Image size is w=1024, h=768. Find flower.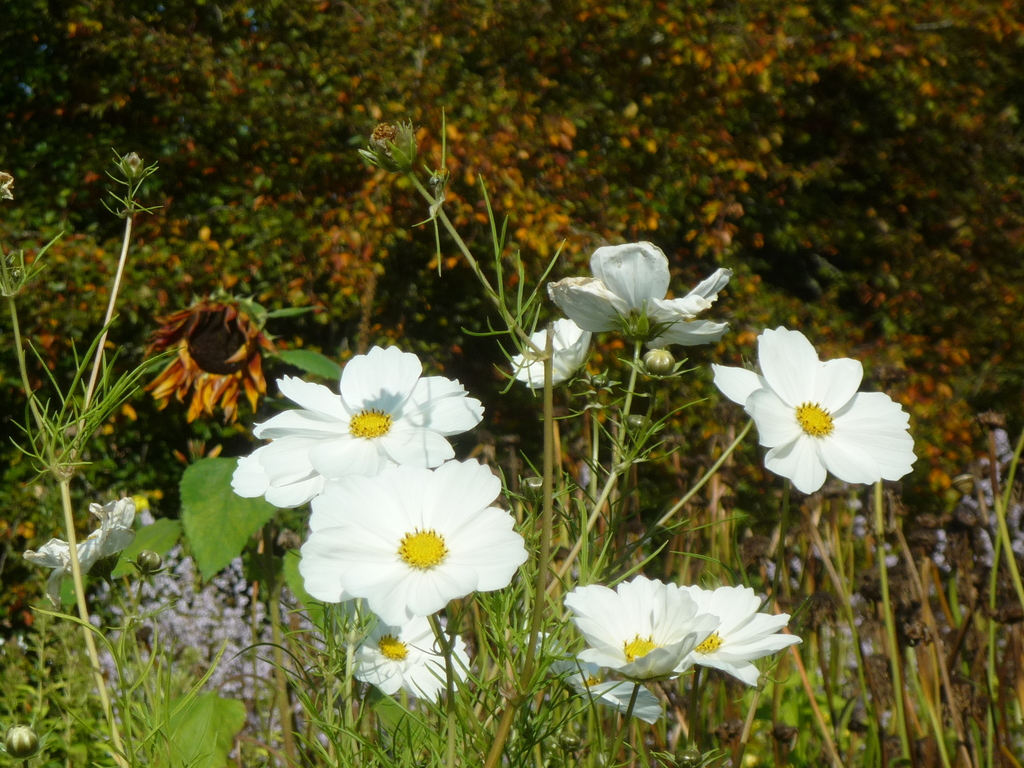
666:582:801:680.
